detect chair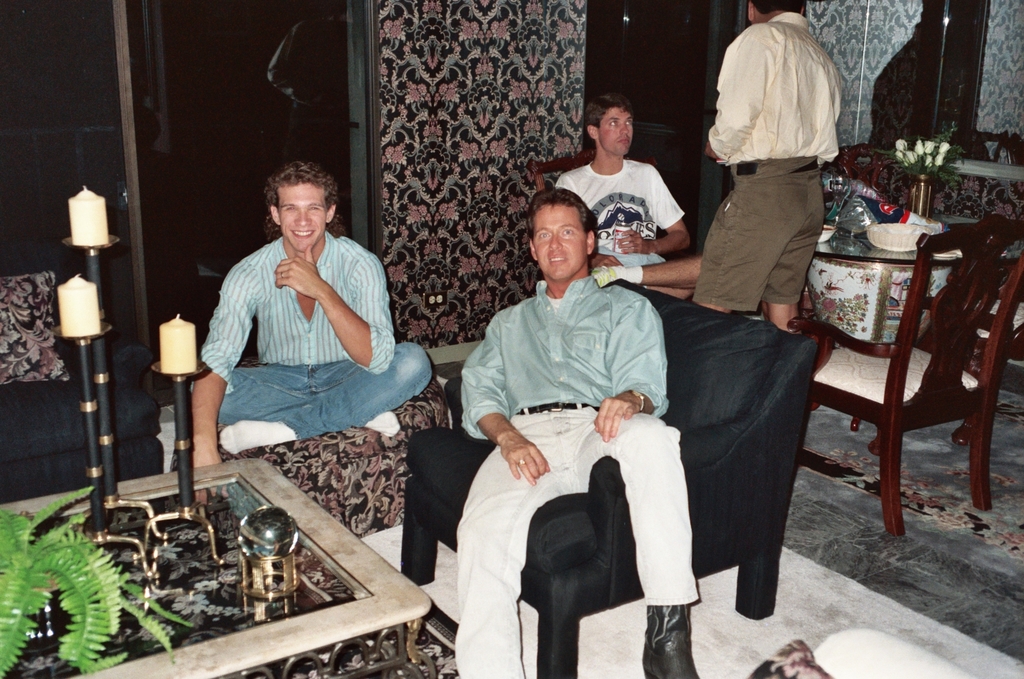
<box>934,277,1023,449</box>
